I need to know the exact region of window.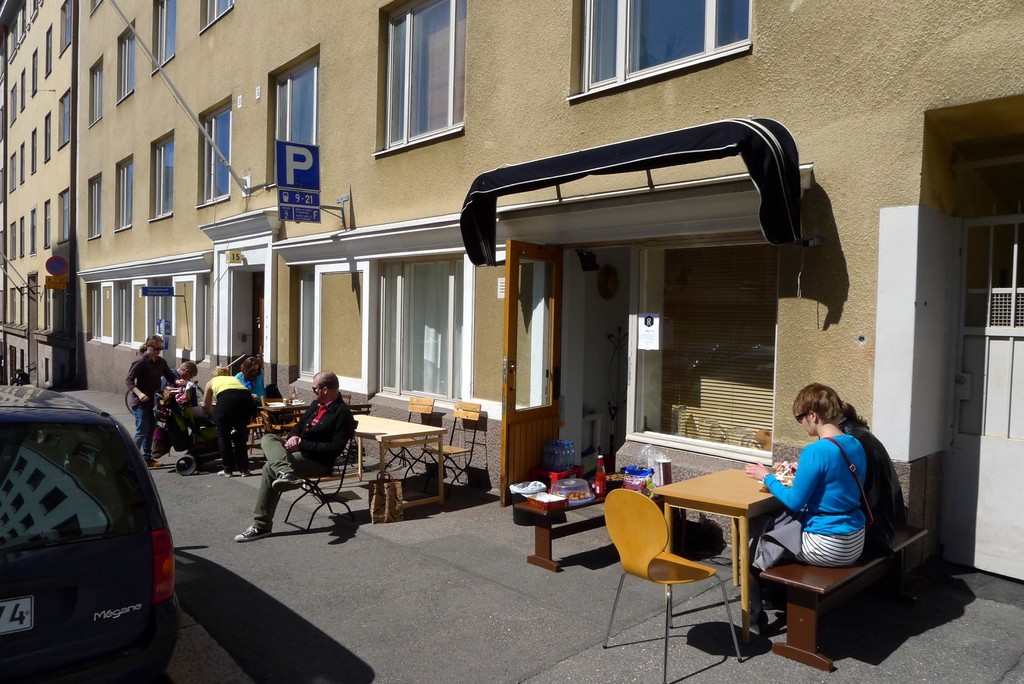
Region: [x1=150, y1=132, x2=175, y2=220].
